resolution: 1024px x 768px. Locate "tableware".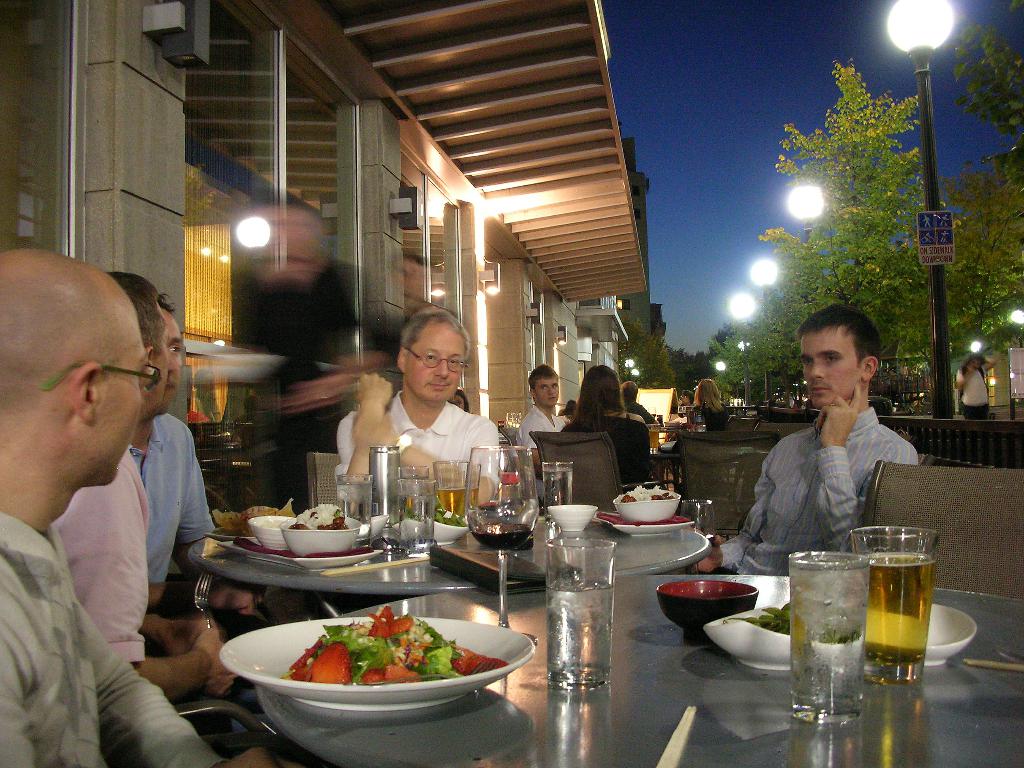
211 616 542 726.
